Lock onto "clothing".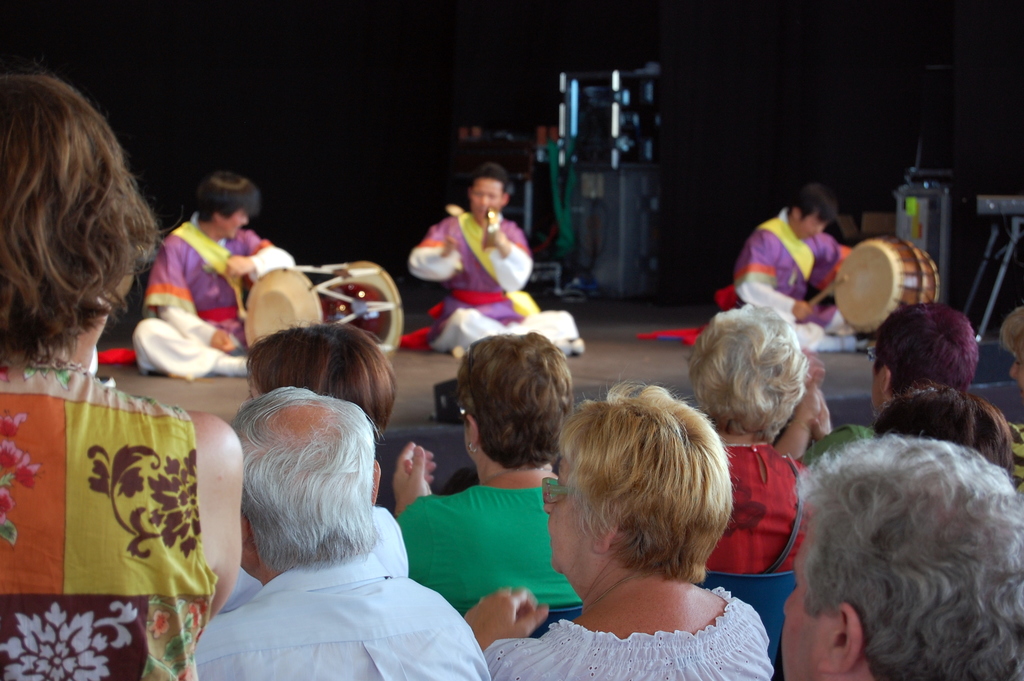
Locked: [483,584,773,680].
